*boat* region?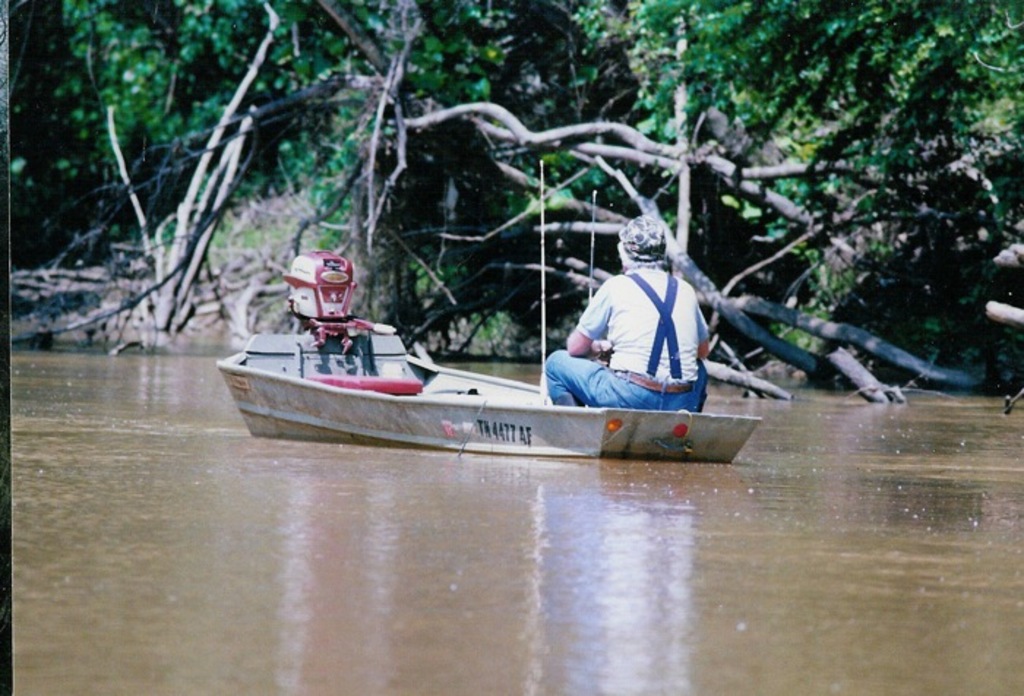
<region>293, 328, 784, 455</region>
